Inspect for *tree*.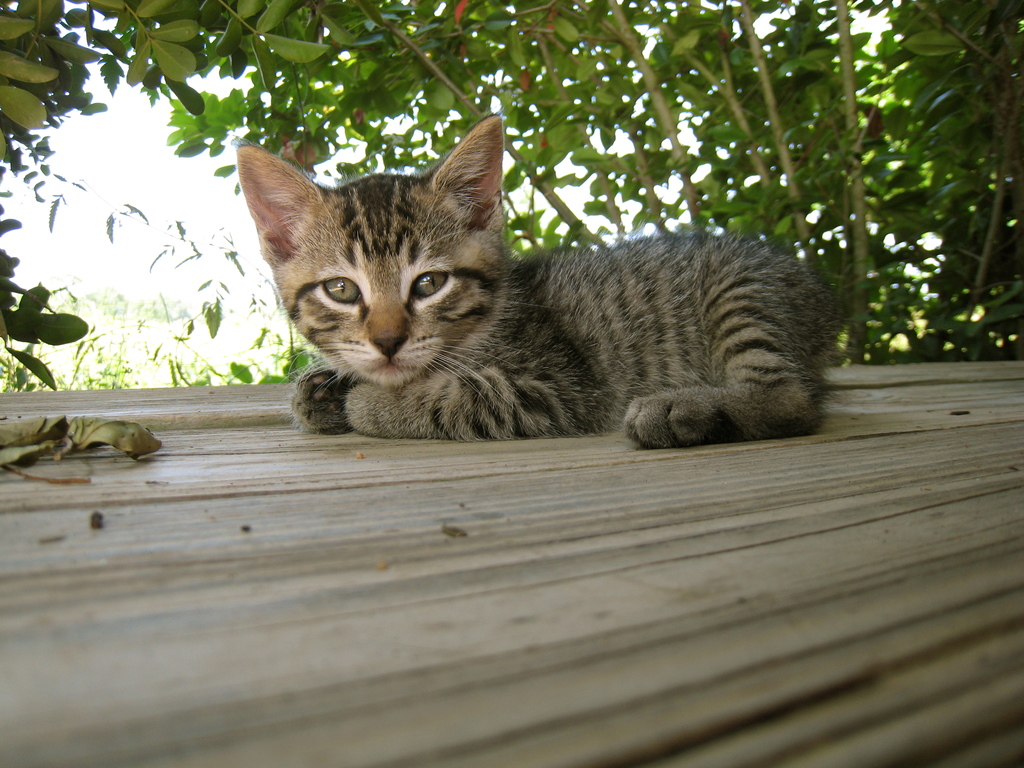
Inspection: box=[162, 1, 1023, 364].
